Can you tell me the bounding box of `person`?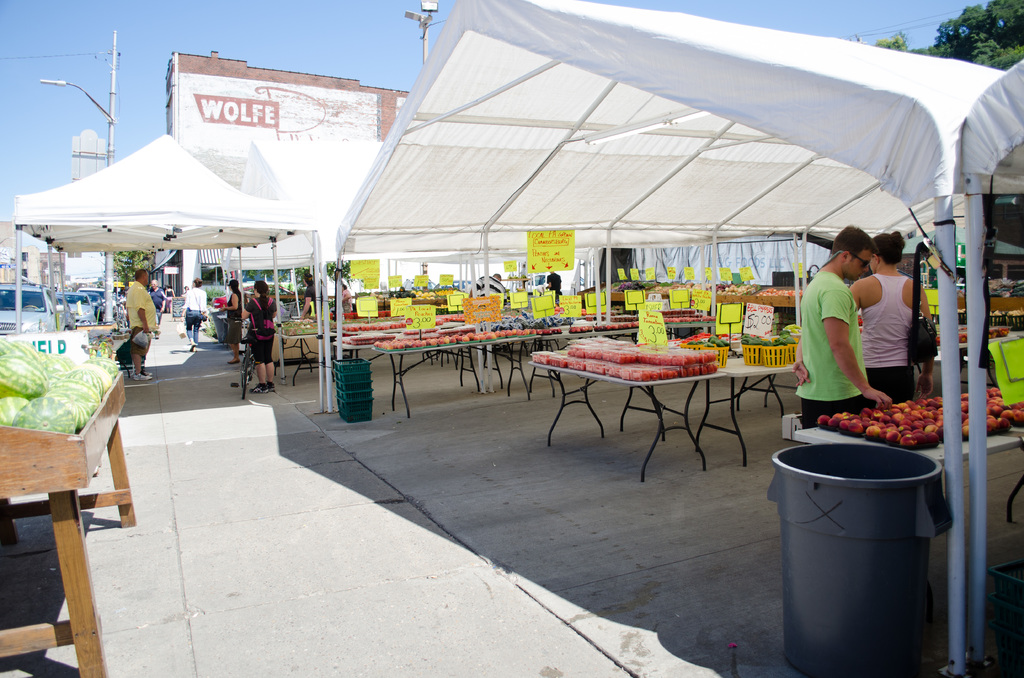
left=184, top=278, right=209, bottom=344.
